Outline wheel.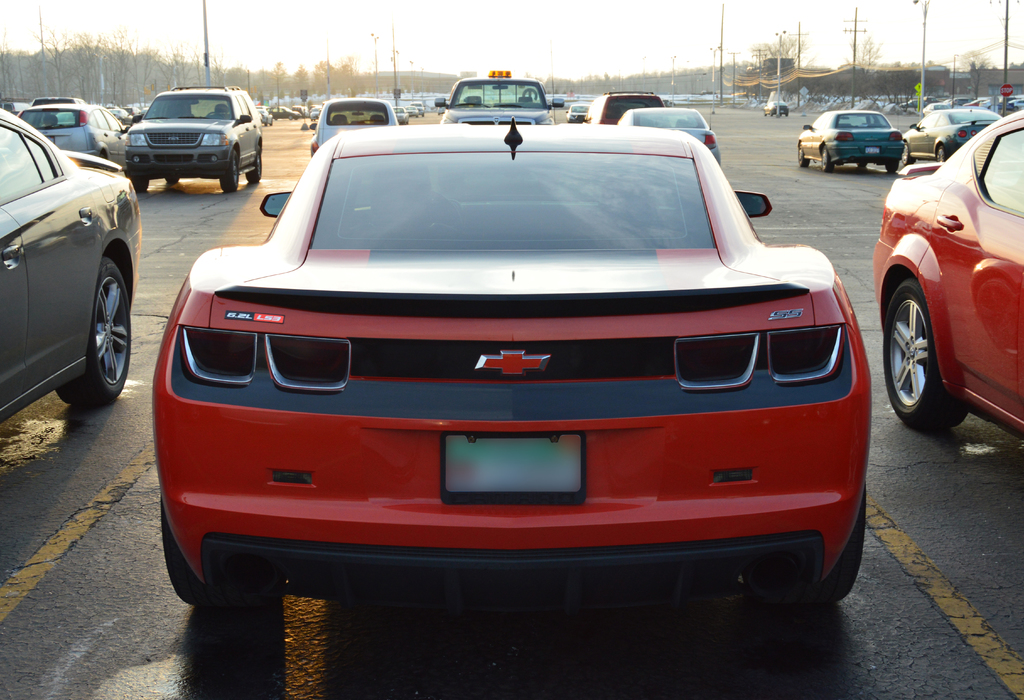
Outline: crop(883, 278, 970, 438).
